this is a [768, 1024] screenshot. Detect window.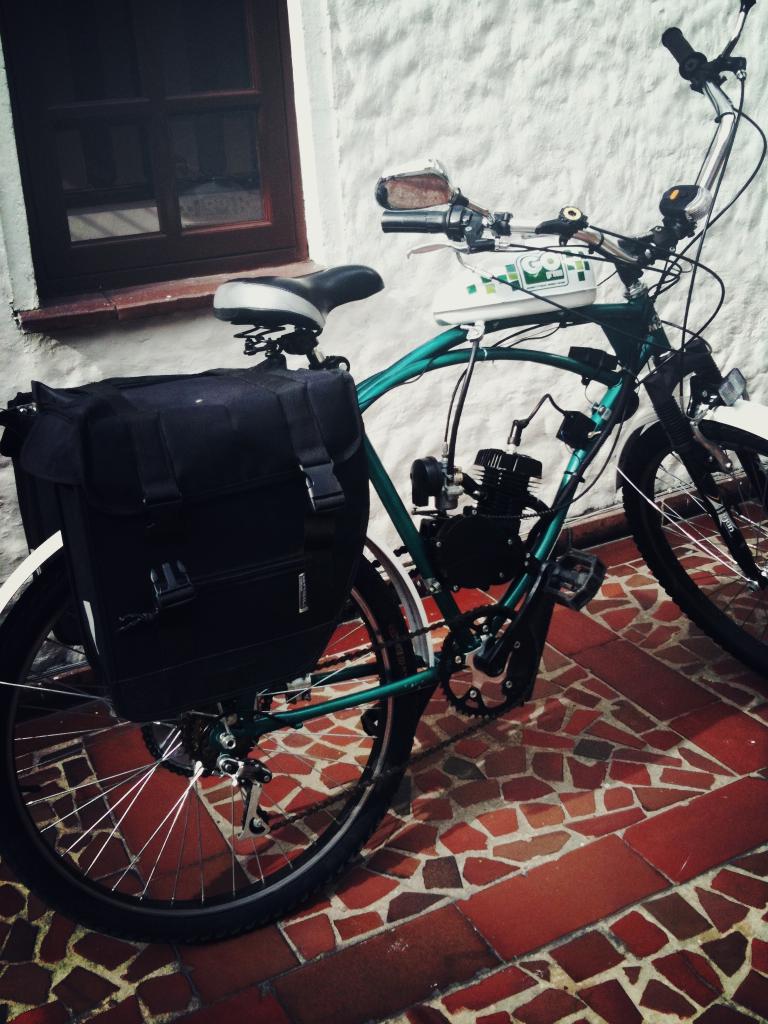
(0,0,300,290).
